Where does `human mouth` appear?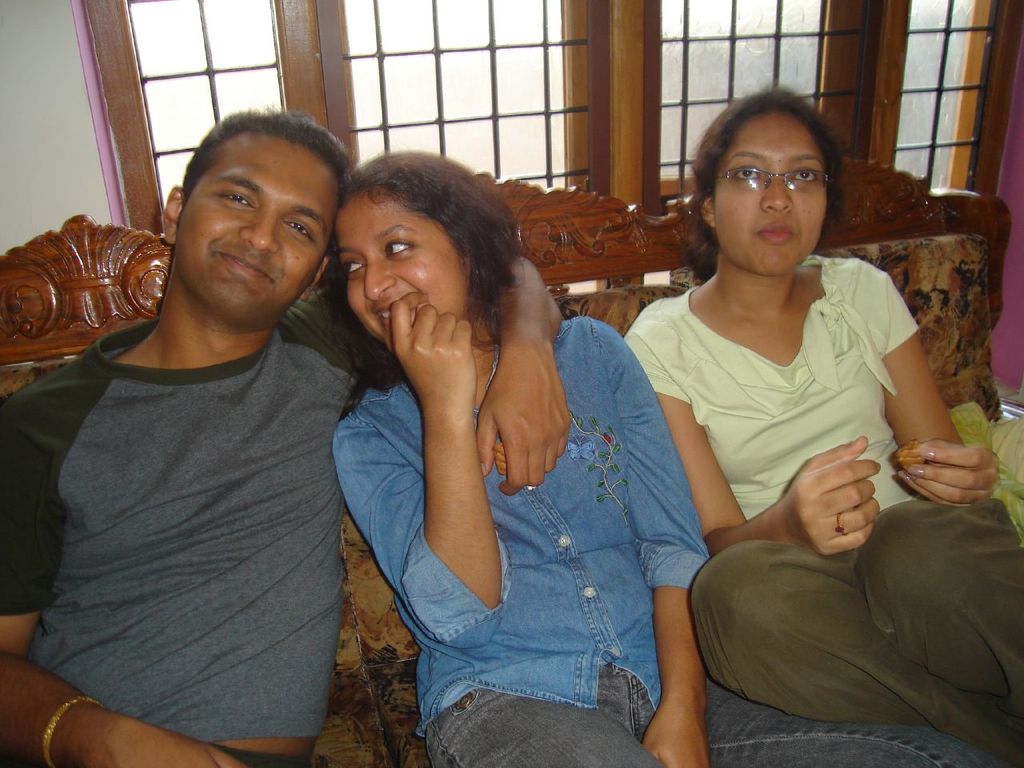
Appears at bbox(755, 218, 799, 246).
